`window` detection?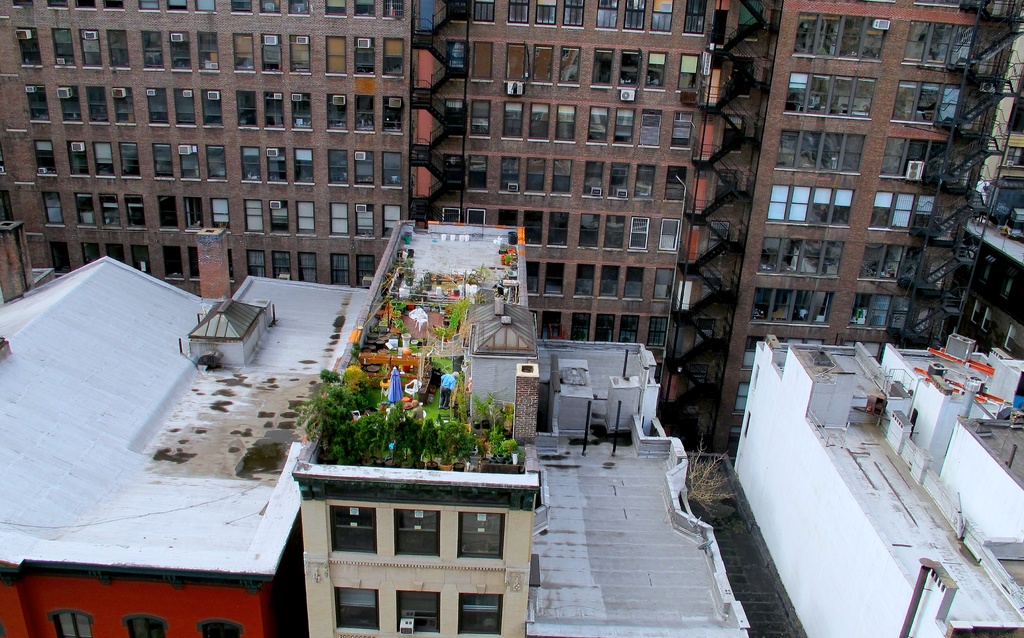
bbox=[17, 26, 43, 68]
